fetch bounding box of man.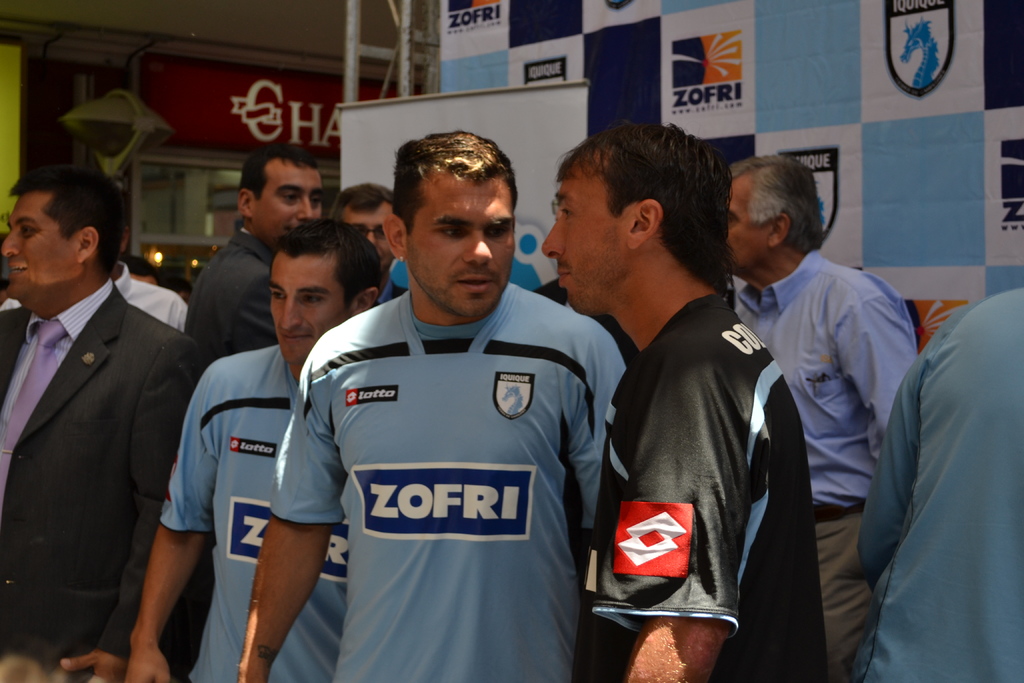
Bbox: 0, 187, 185, 334.
